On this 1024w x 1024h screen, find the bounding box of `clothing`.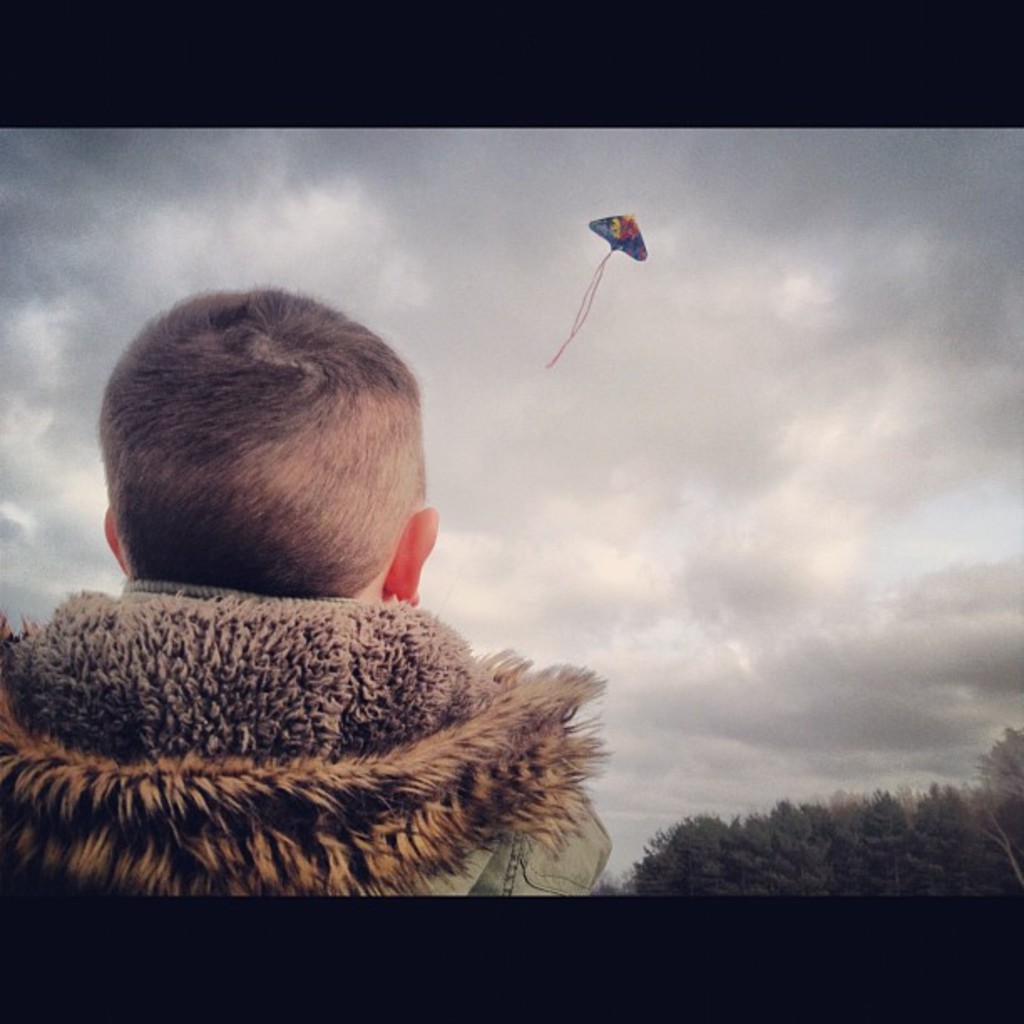
Bounding box: l=0, t=542, r=609, b=872.
